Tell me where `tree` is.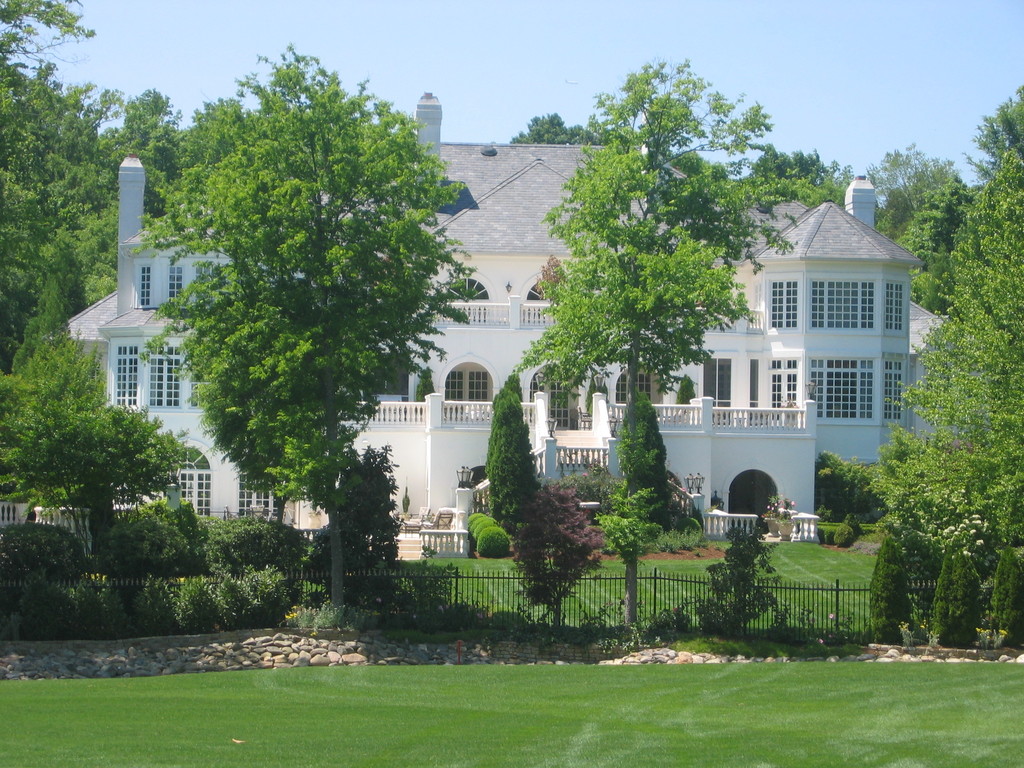
`tree` is at 0:321:202:559.
